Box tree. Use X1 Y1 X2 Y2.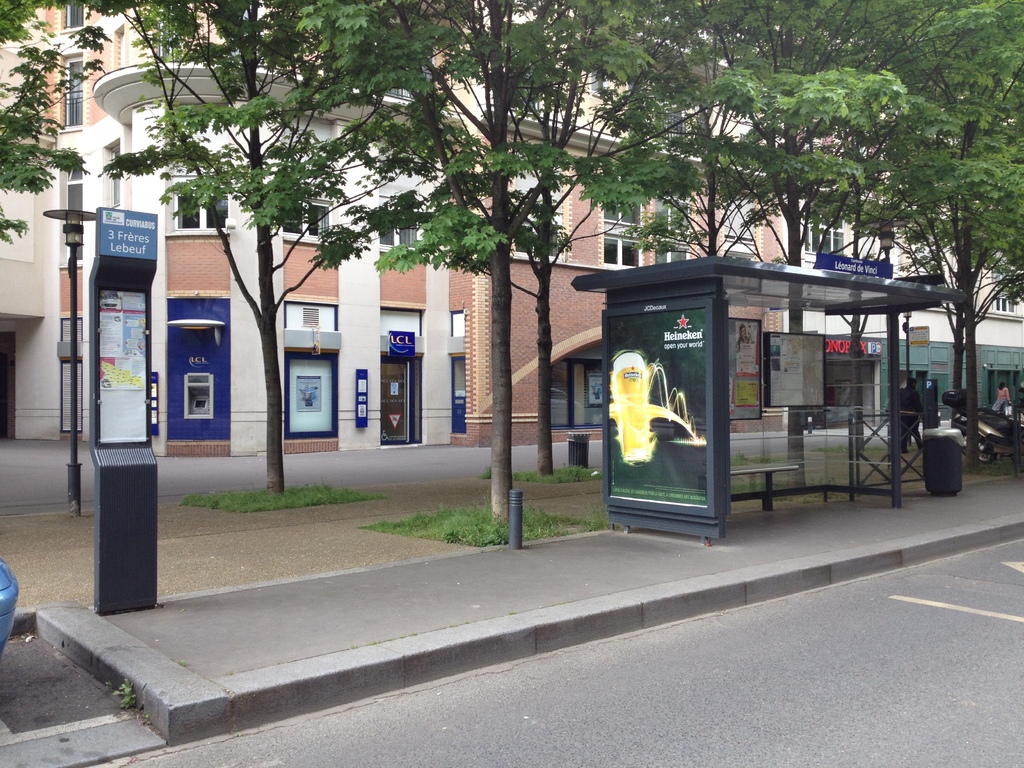
70 0 479 499.
